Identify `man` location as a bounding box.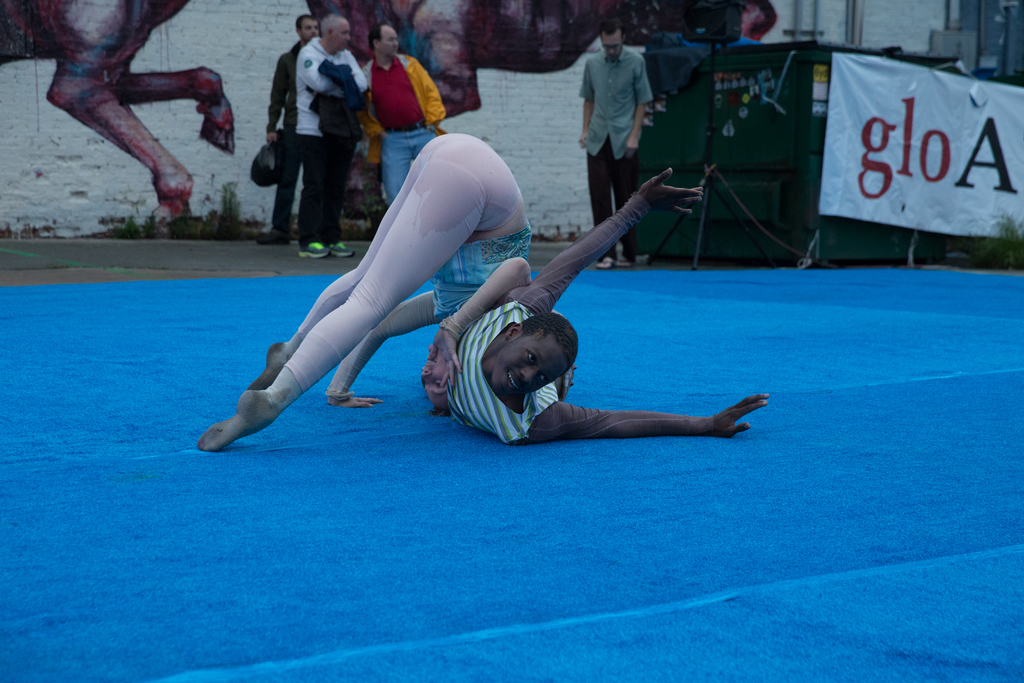
<bbox>569, 22, 664, 186</bbox>.
